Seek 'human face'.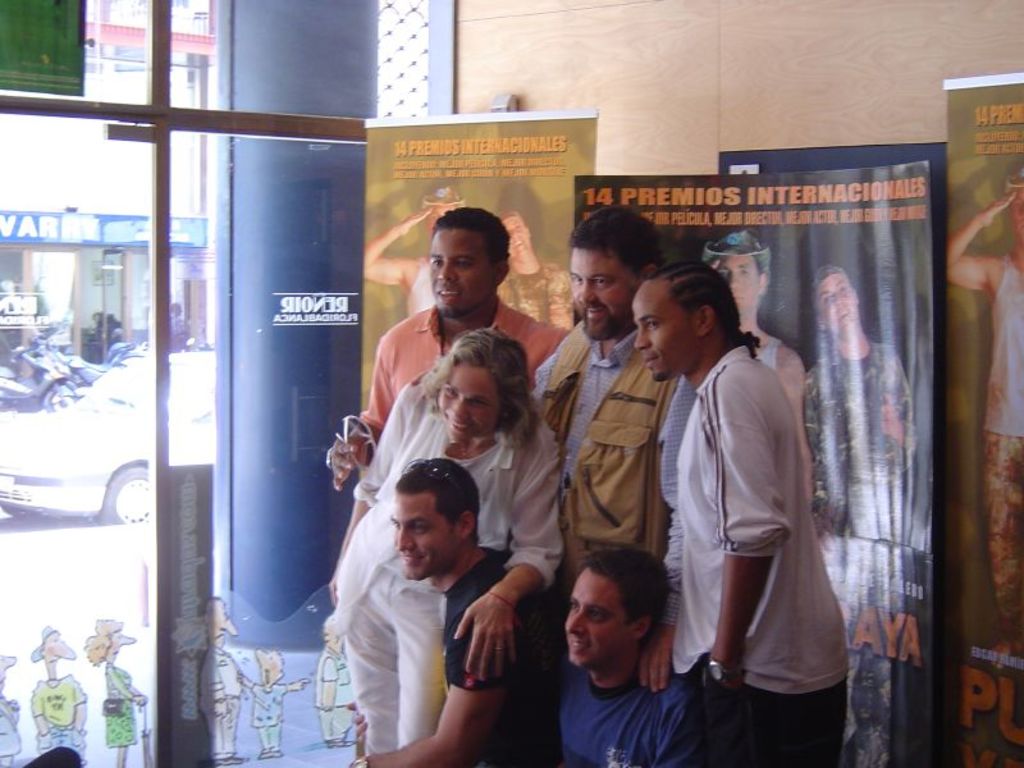
pyautogui.locateOnScreen(390, 490, 458, 586).
